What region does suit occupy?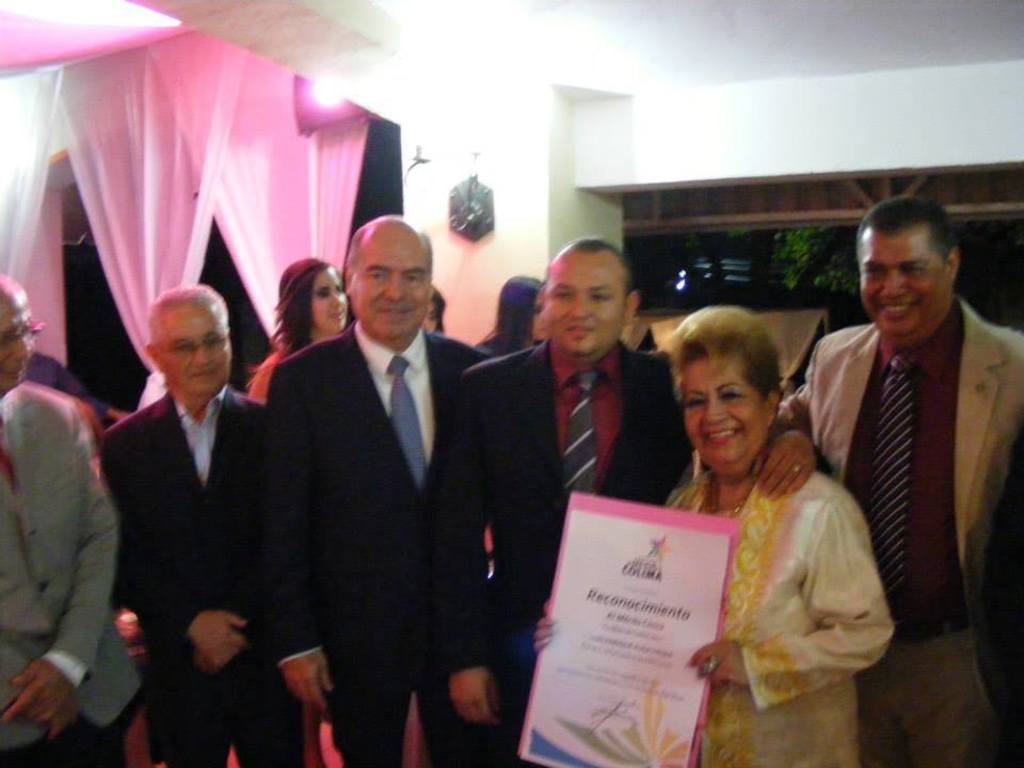
(420,339,835,766).
